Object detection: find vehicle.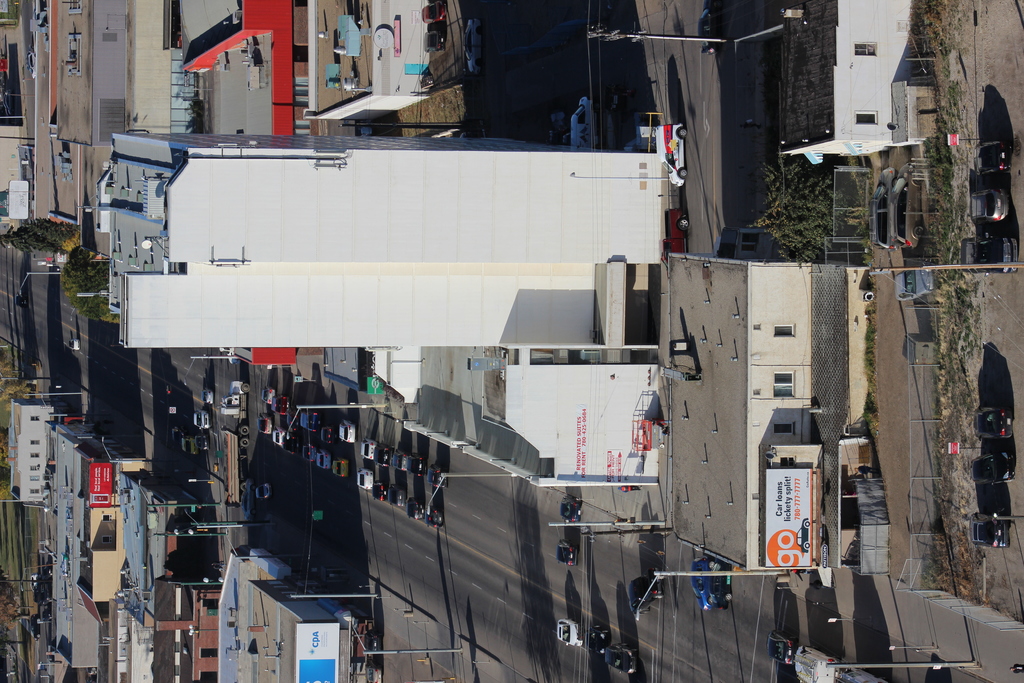
x1=465 y1=17 x2=481 y2=76.
